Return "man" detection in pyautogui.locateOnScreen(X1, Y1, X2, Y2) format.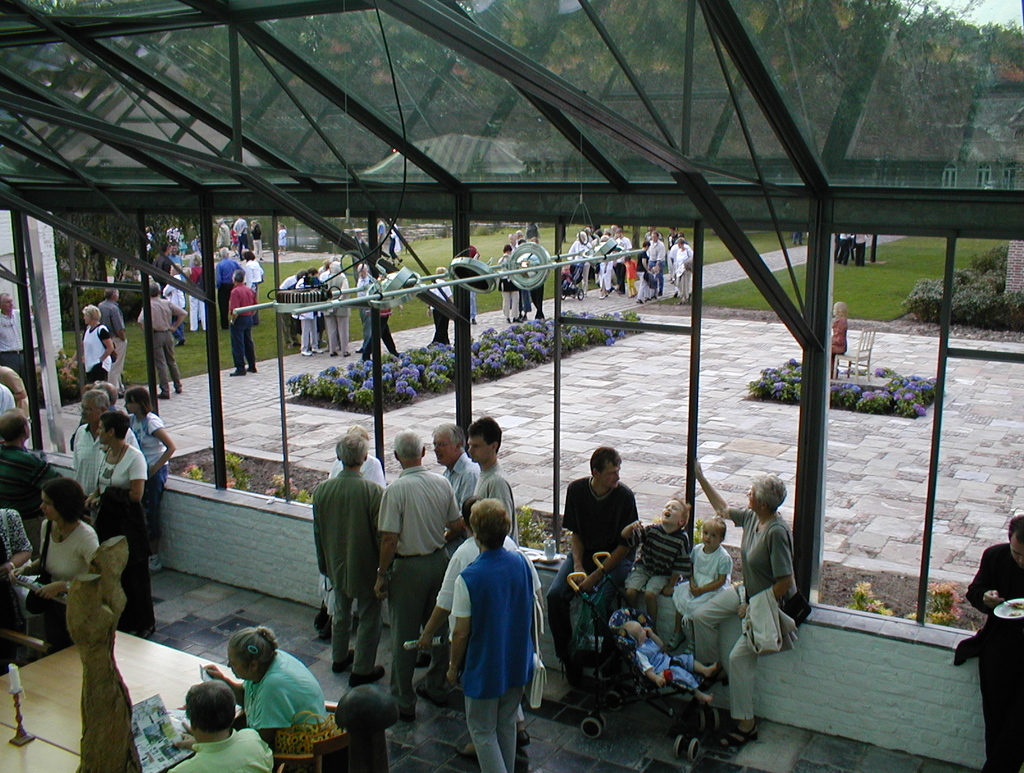
pyautogui.locateOnScreen(647, 232, 664, 291).
